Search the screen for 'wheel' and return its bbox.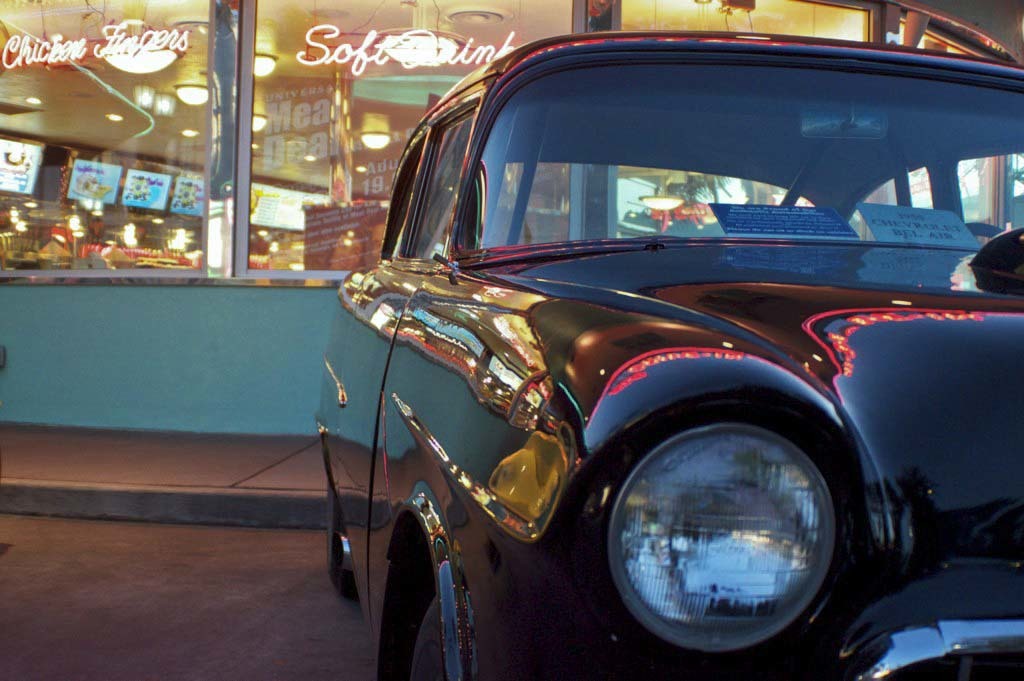
Found: (406,599,446,680).
